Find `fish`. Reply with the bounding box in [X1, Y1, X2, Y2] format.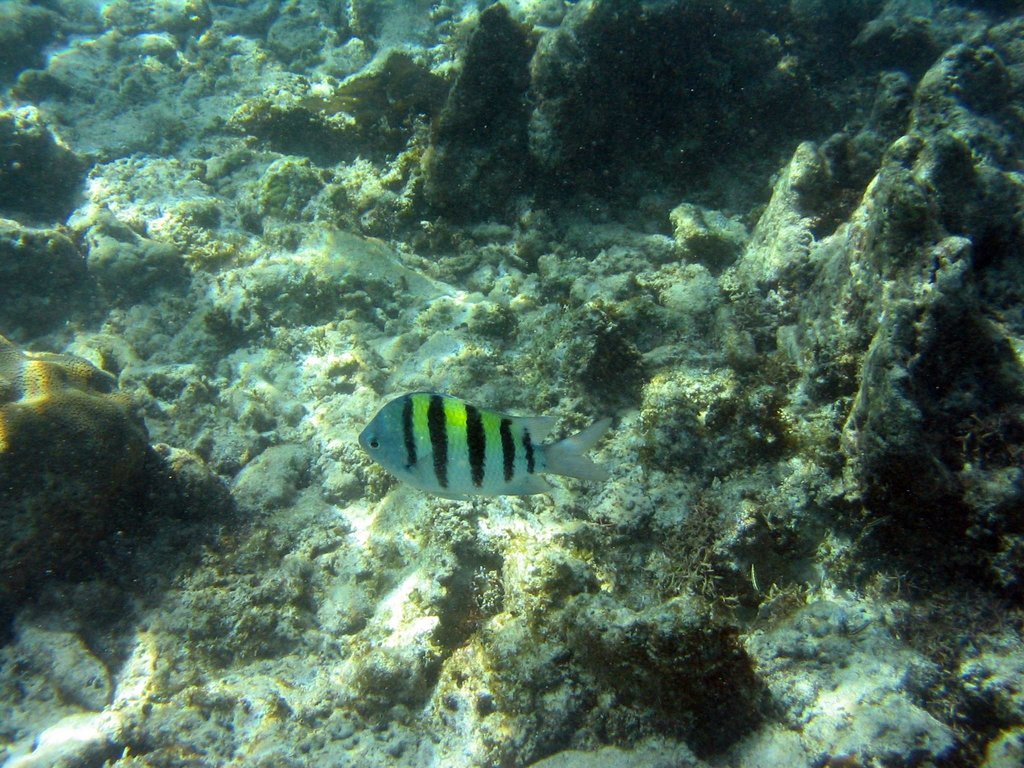
[355, 387, 582, 517].
